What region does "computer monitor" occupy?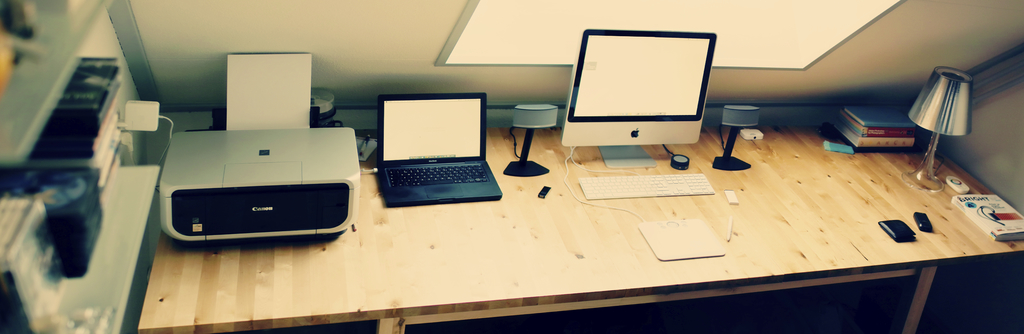
select_region(562, 22, 724, 157).
